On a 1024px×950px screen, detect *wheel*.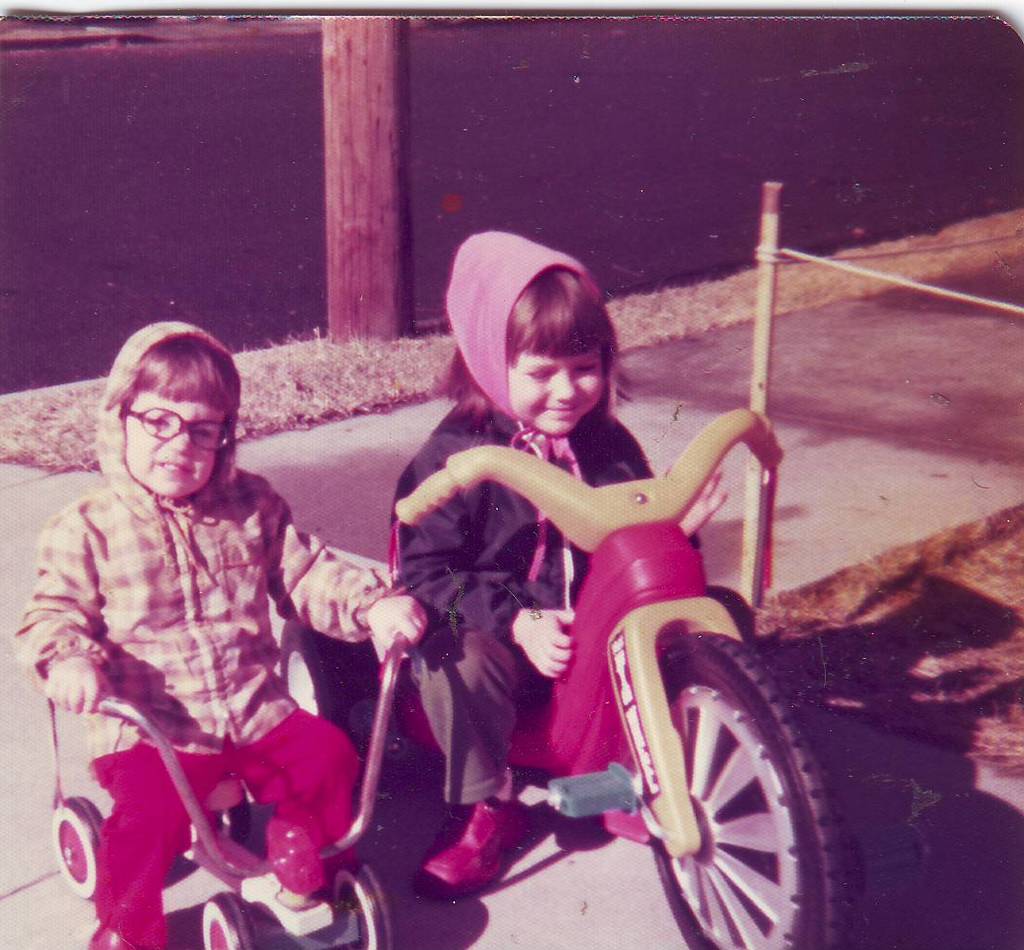
detection(325, 855, 399, 949).
